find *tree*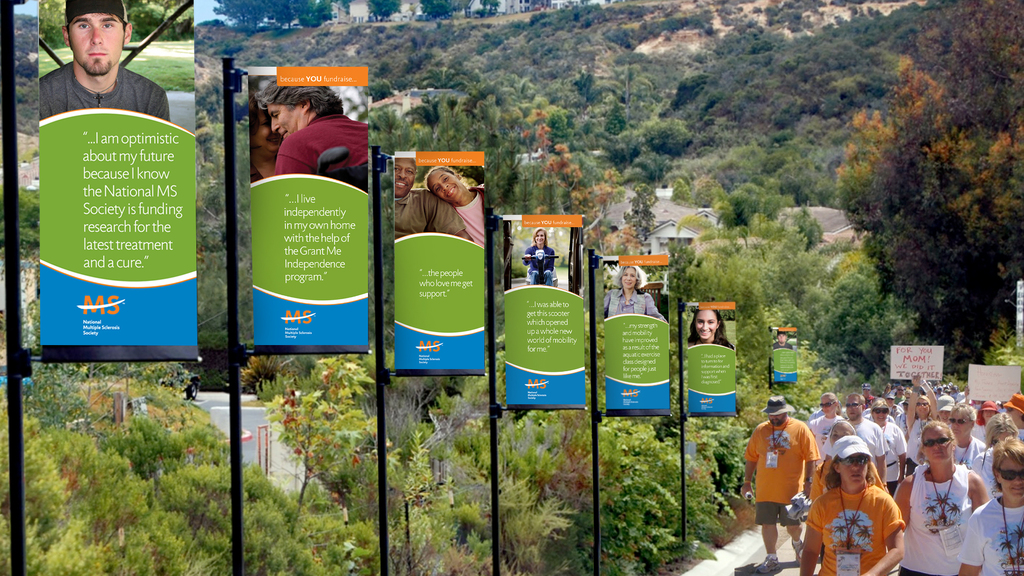
select_region(378, 60, 396, 81)
